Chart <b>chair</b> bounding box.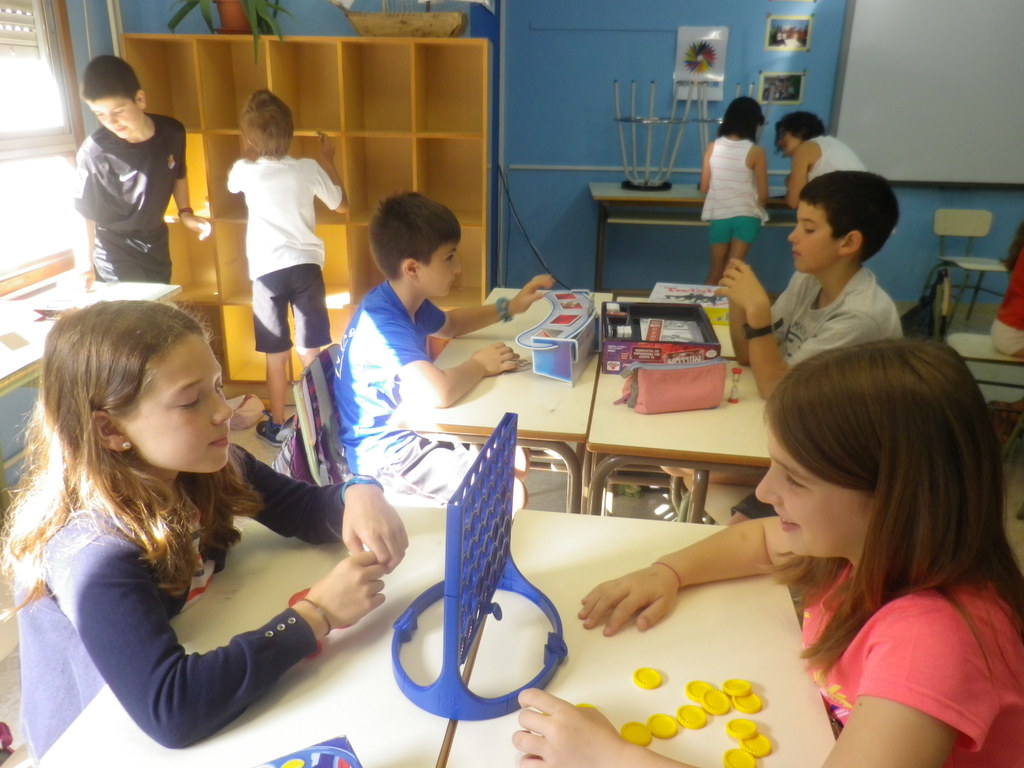
Charted: <region>932, 207, 1011, 331</region>.
